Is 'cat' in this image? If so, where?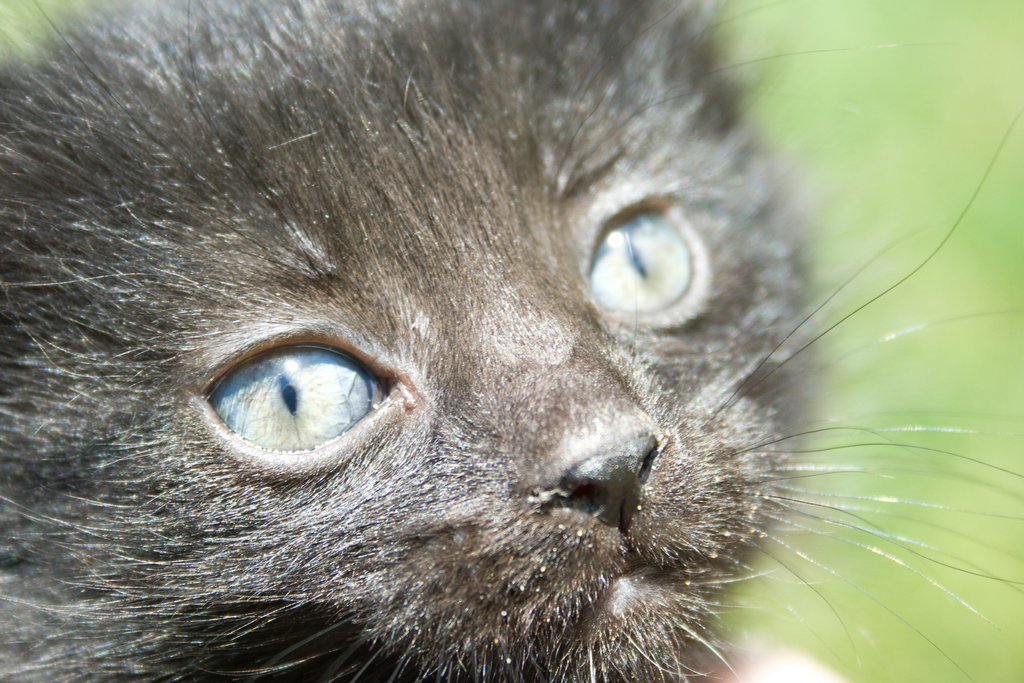
Yes, at 0:0:1023:682.
